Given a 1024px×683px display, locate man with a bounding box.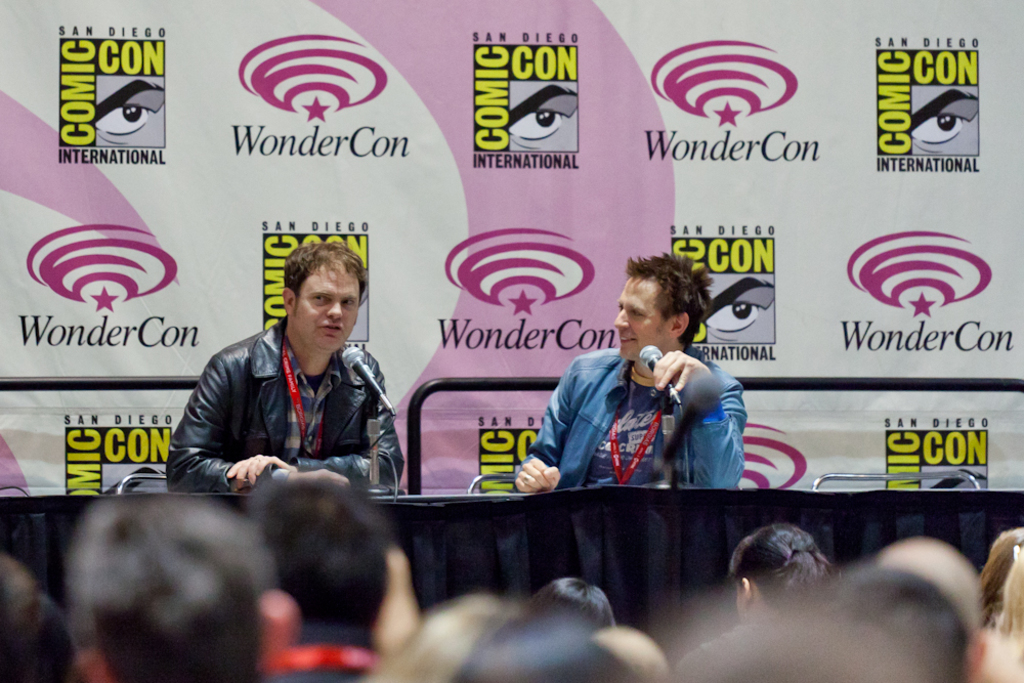
Located: 532, 272, 763, 517.
